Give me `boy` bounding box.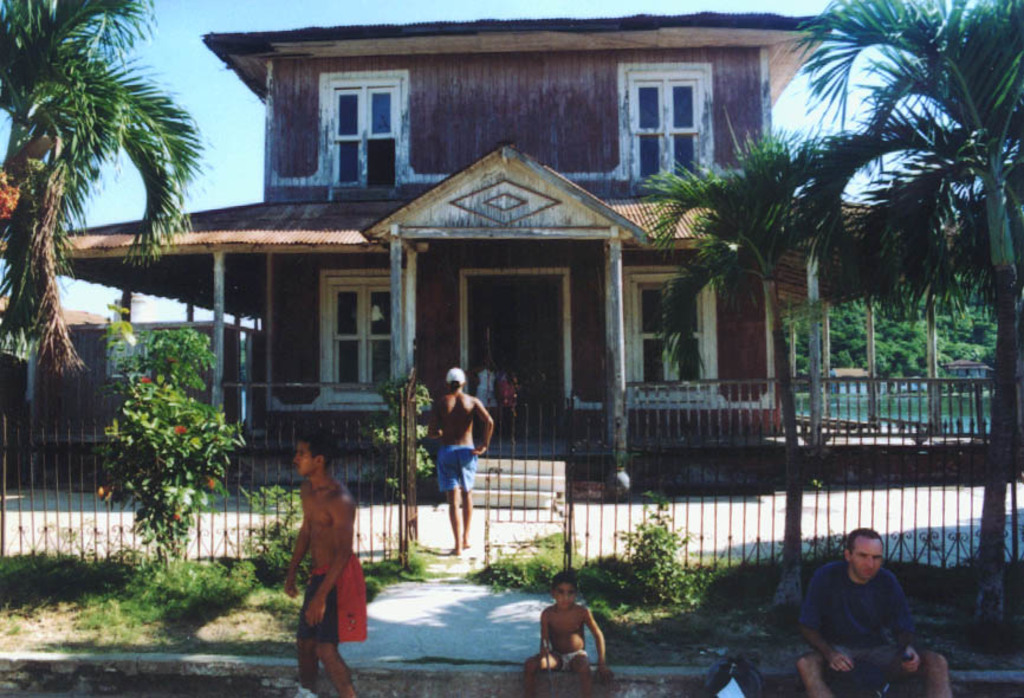
[left=523, top=571, right=627, bottom=697].
